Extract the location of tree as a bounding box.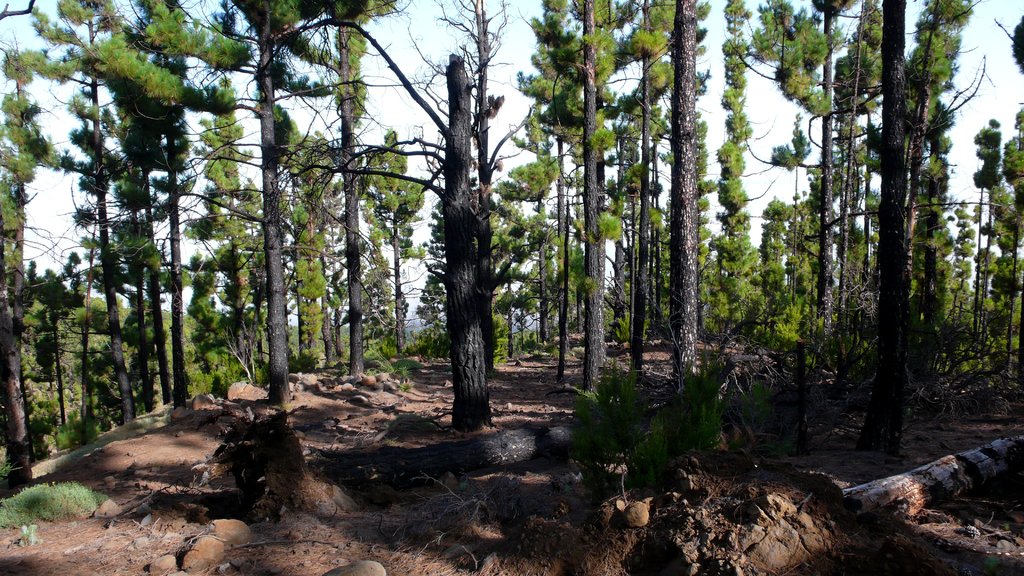
83:283:168:418.
